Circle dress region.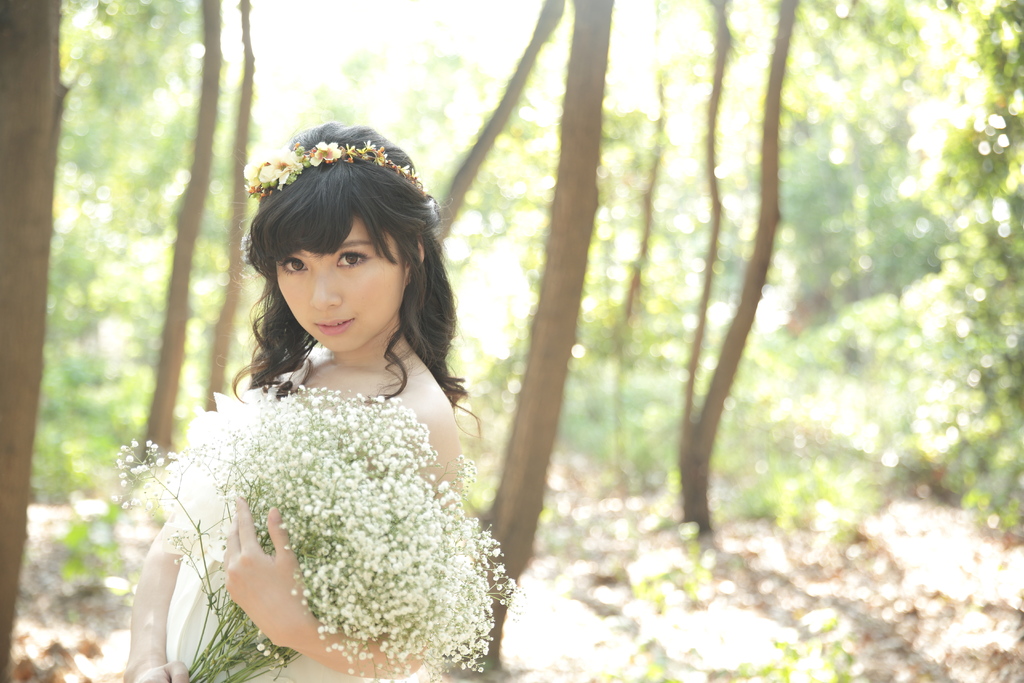
Region: box=[154, 362, 429, 682].
